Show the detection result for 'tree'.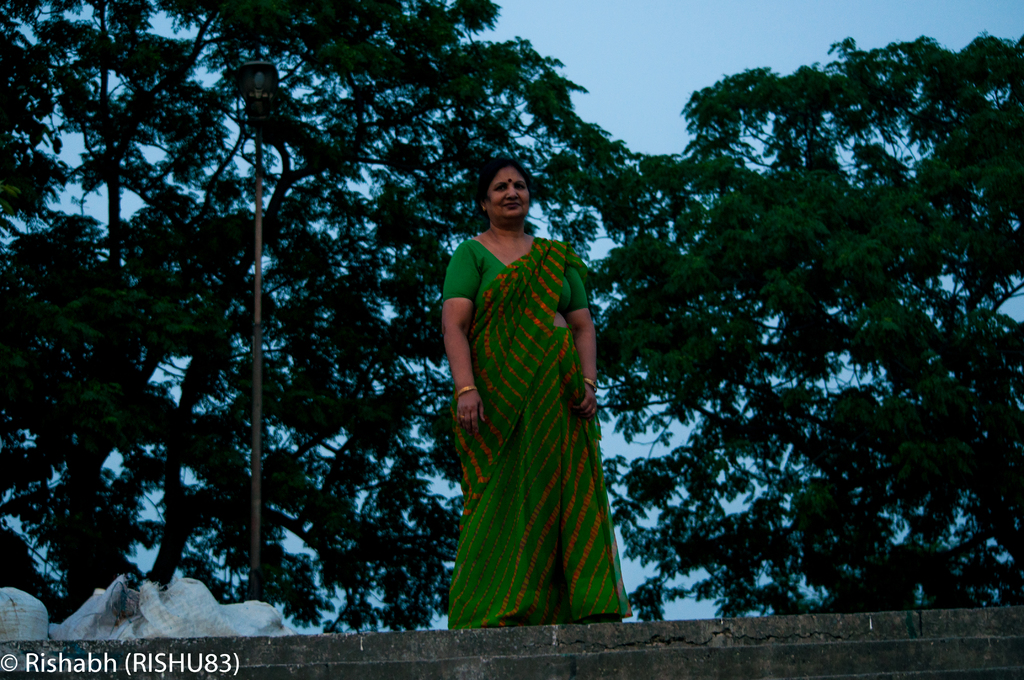
<bbox>609, 30, 1023, 614</bbox>.
